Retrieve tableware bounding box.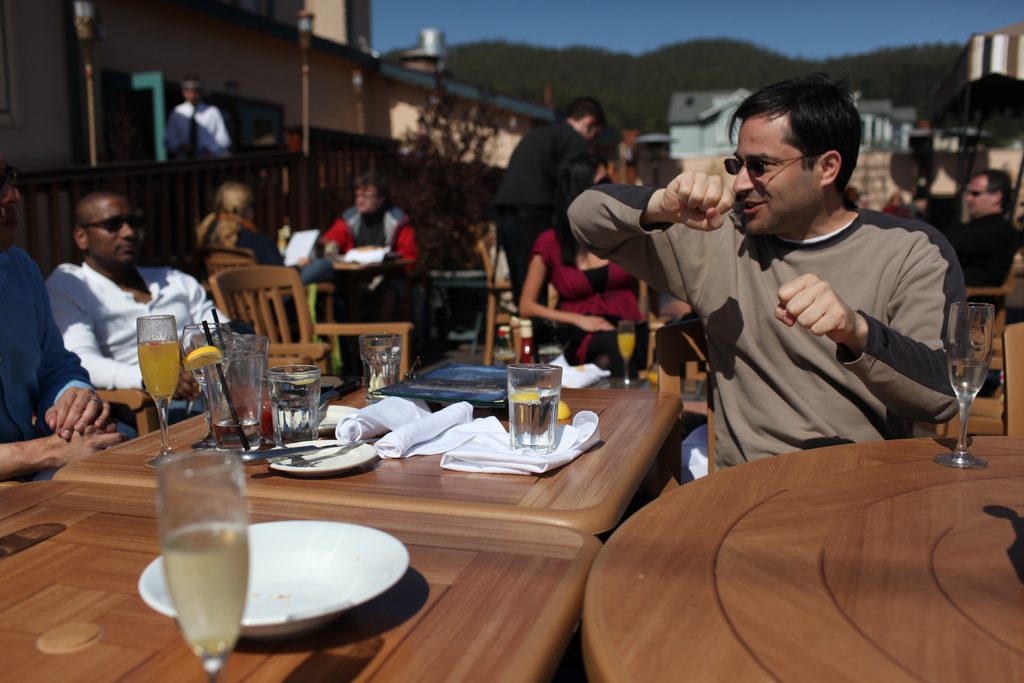
Bounding box: {"left": 218, "top": 330, "right": 260, "bottom": 452}.
